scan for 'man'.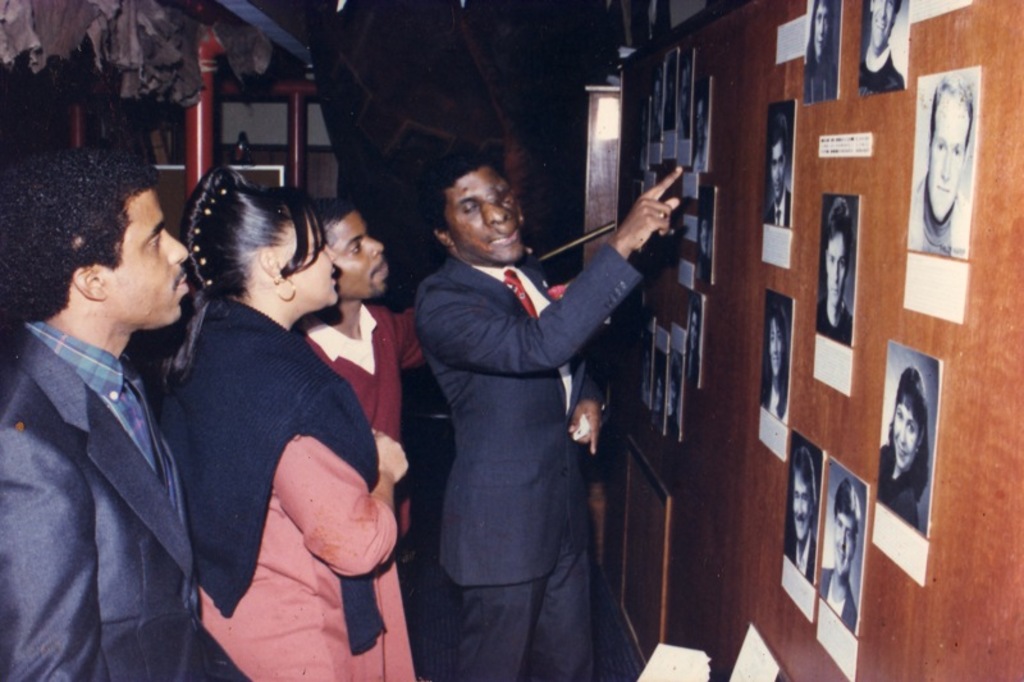
Scan result: (817,479,860,633).
